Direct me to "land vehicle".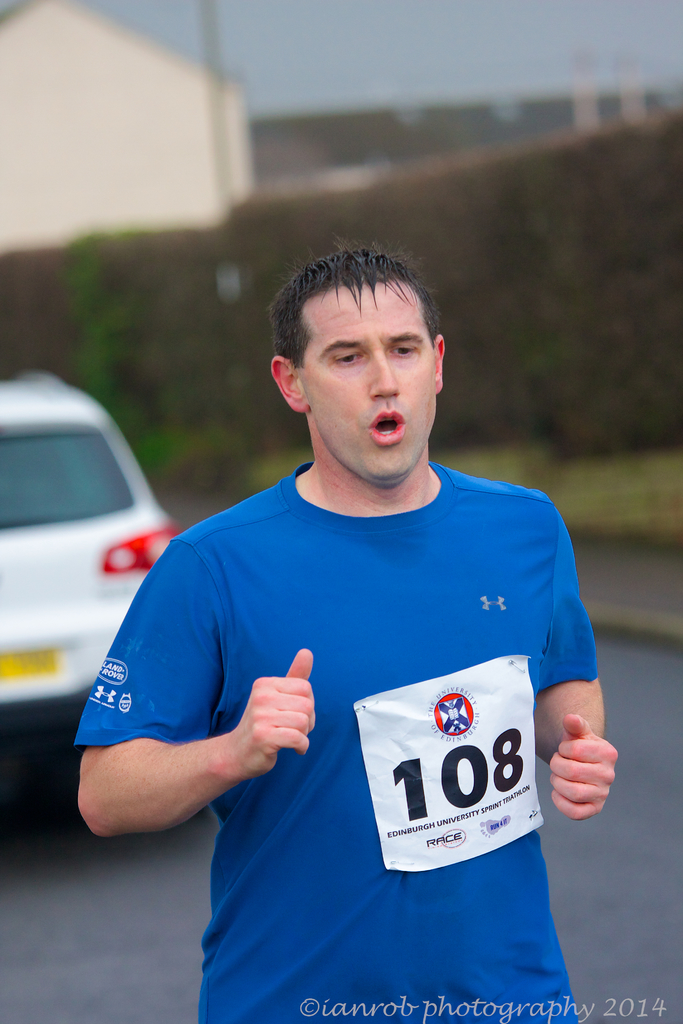
Direction: <region>0, 373, 177, 703</region>.
